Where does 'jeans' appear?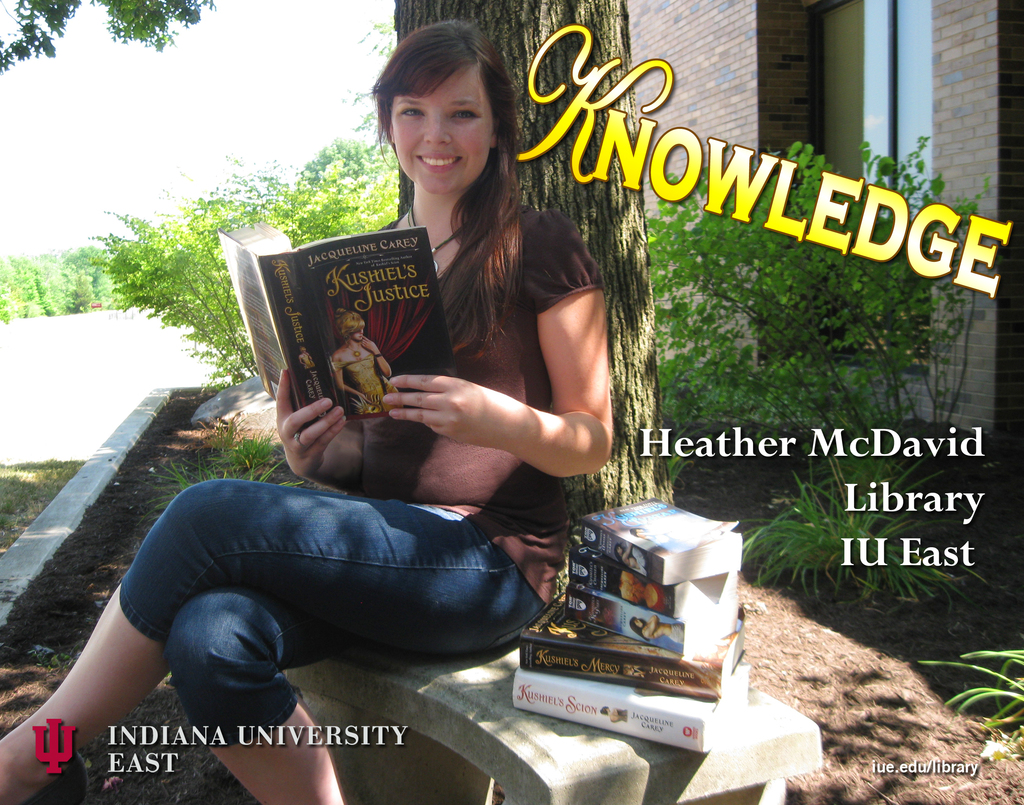
Appears at {"left": 68, "top": 488, "right": 573, "bottom": 706}.
